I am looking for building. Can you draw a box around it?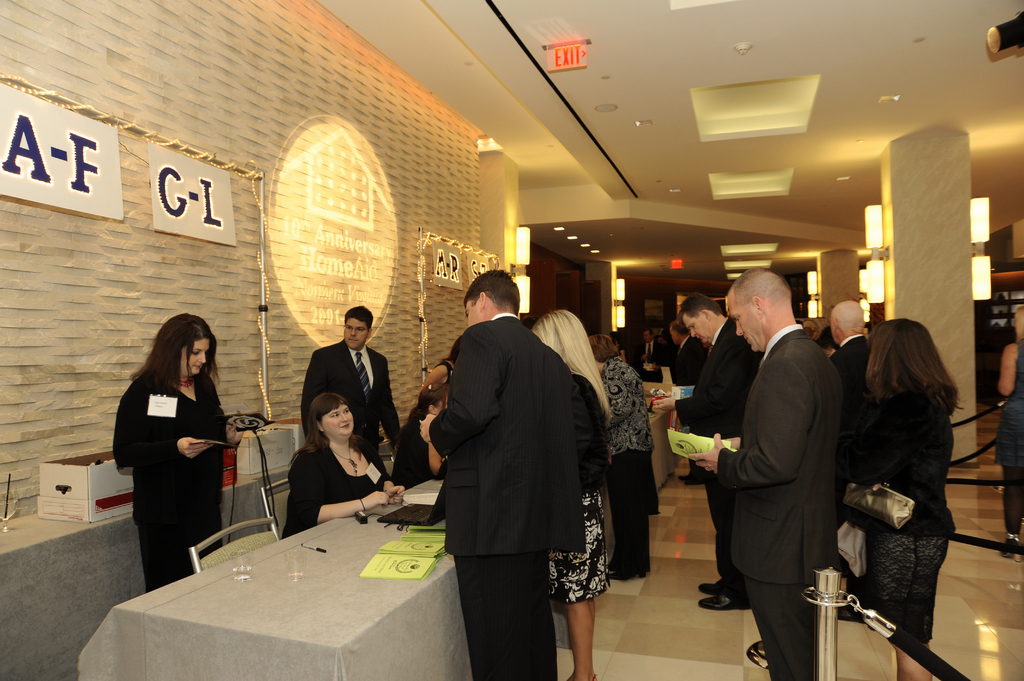
Sure, the bounding box is 0,1,1023,680.
